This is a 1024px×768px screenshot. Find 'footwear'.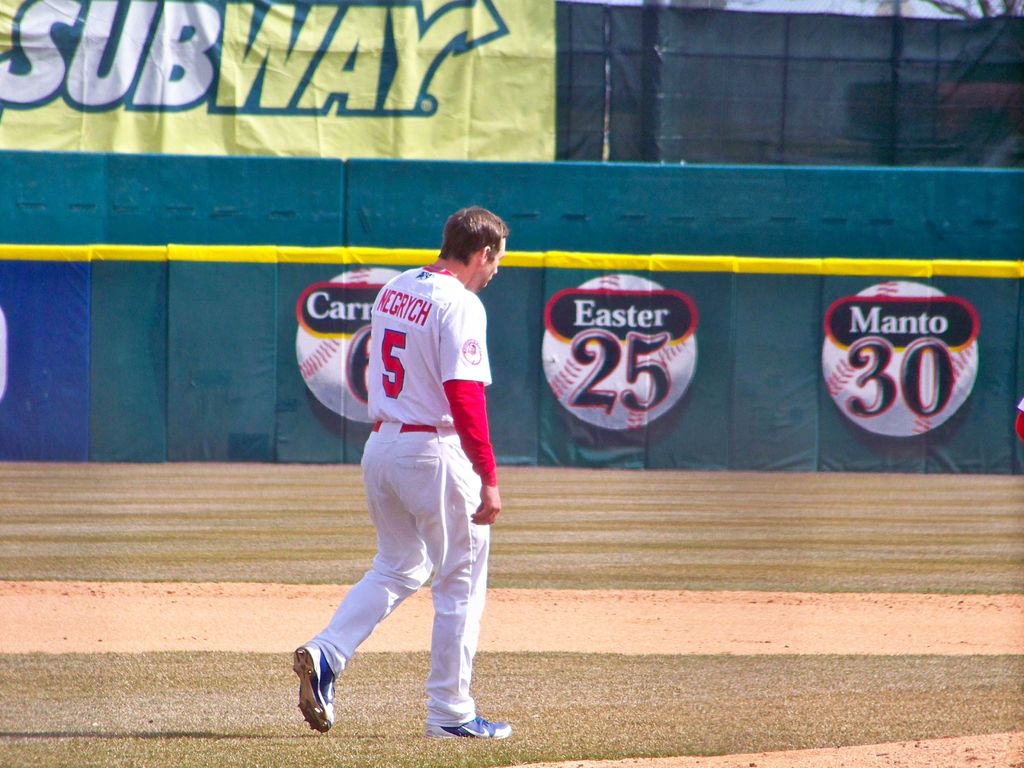
Bounding box: bbox=(423, 714, 515, 741).
